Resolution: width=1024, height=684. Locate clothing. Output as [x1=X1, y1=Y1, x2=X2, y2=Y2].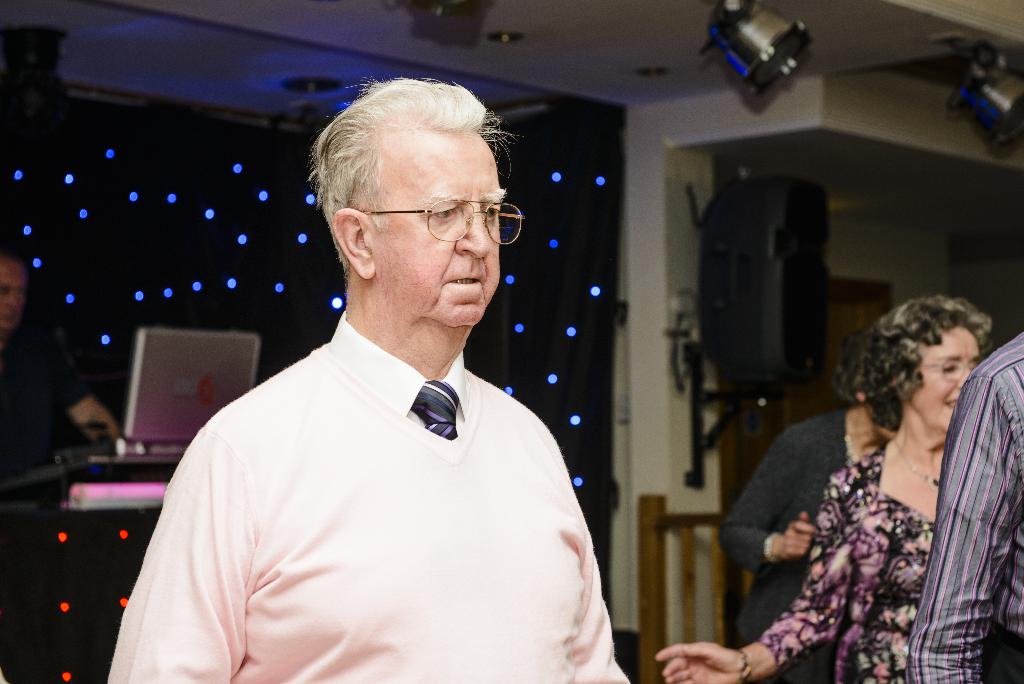
[x1=906, y1=331, x2=1023, y2=683].
